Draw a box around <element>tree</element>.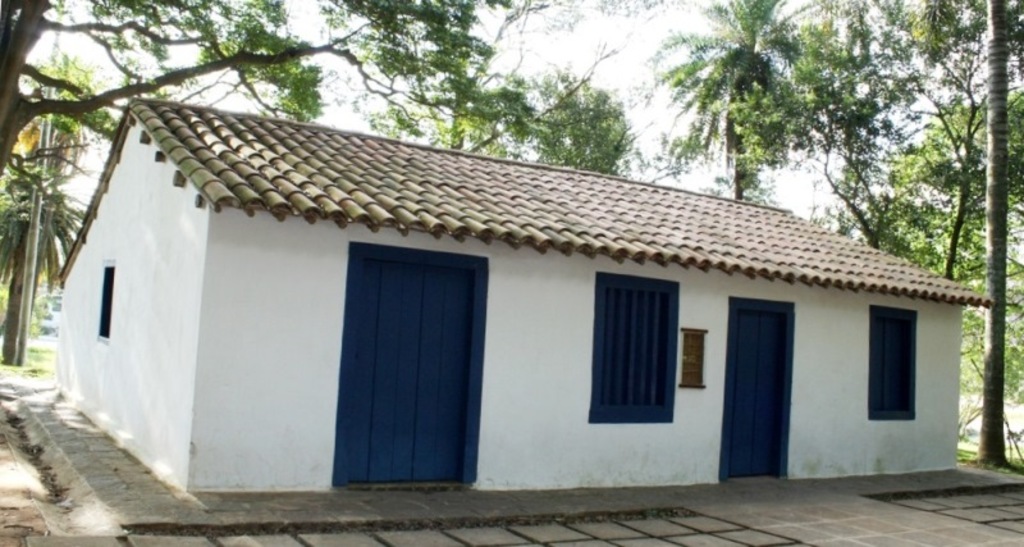
(0,0,480,249).
